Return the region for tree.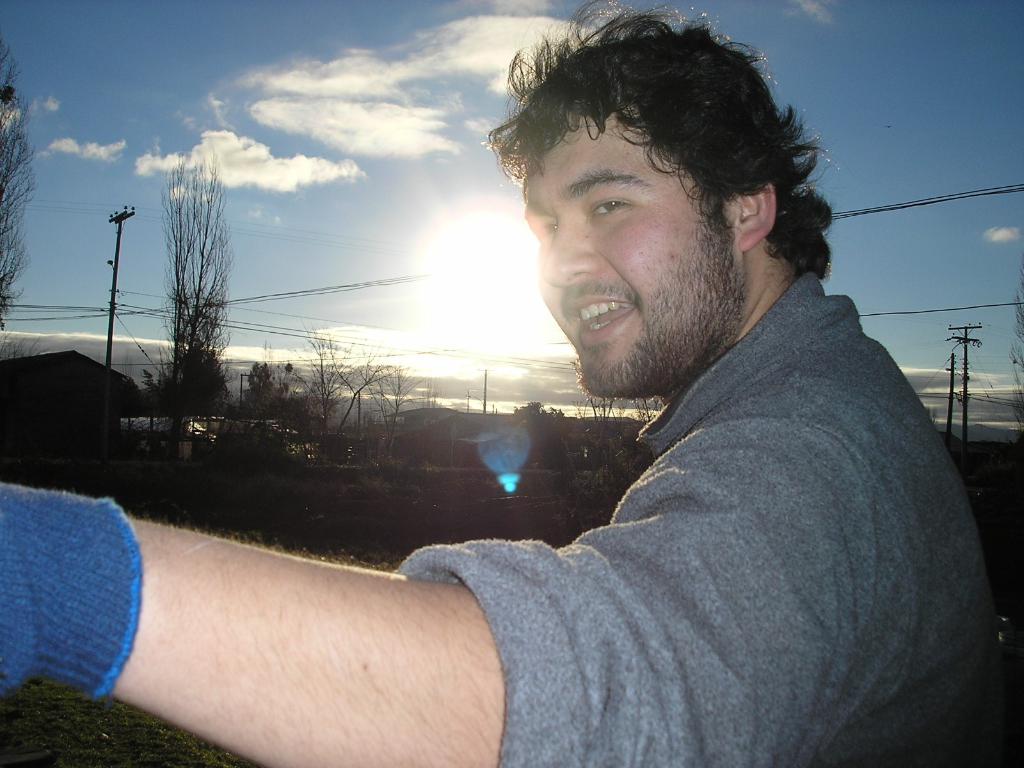
select_region(157, 157, 235, 410).
